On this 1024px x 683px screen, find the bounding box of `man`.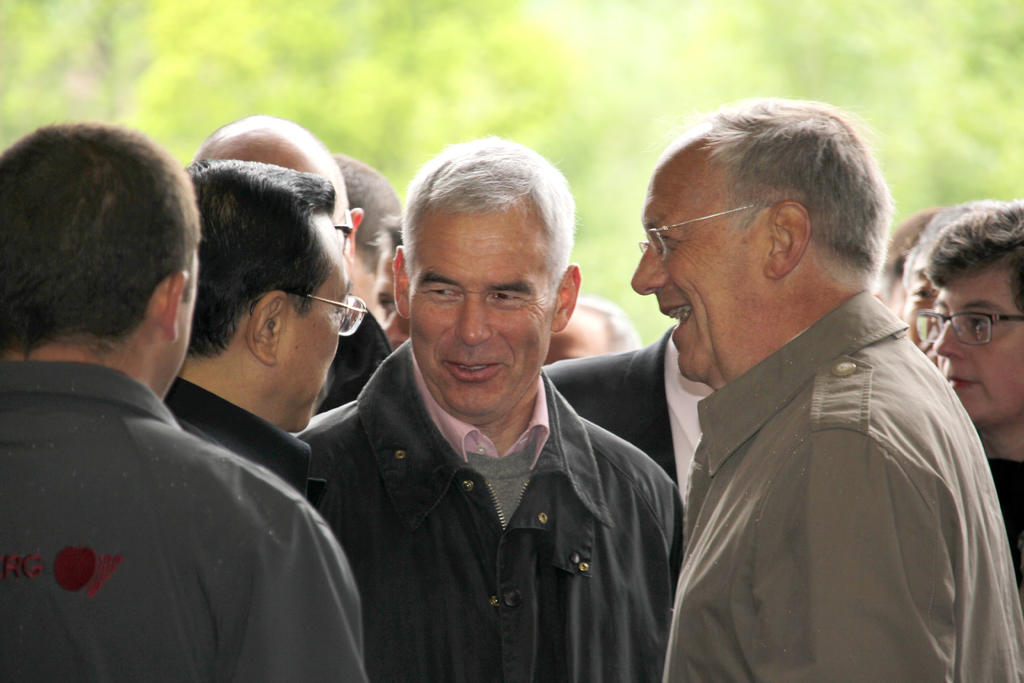
Bounding box: [571,67,1023,682].
